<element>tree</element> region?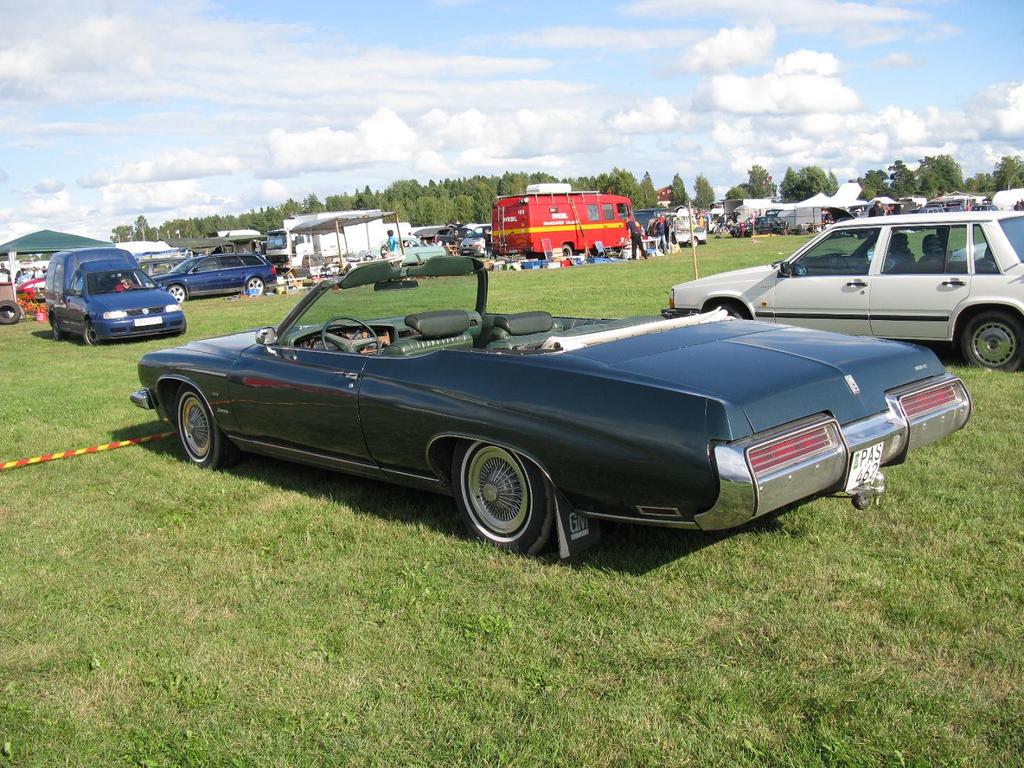
box(861, 168, 884, 205)
